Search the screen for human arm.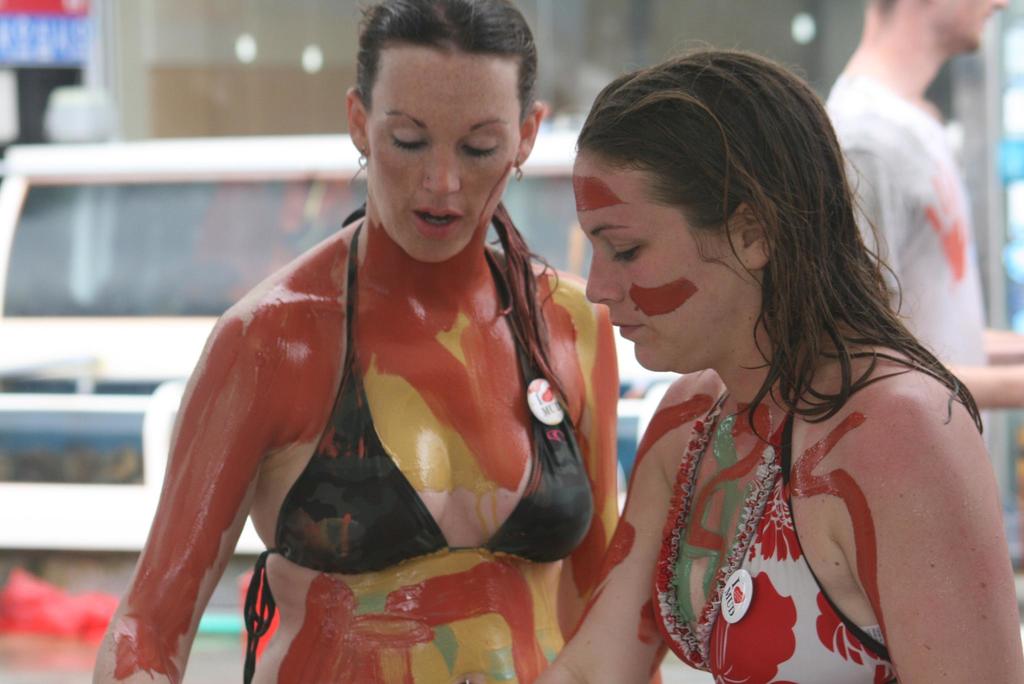
Found at 102/252/347/665.
